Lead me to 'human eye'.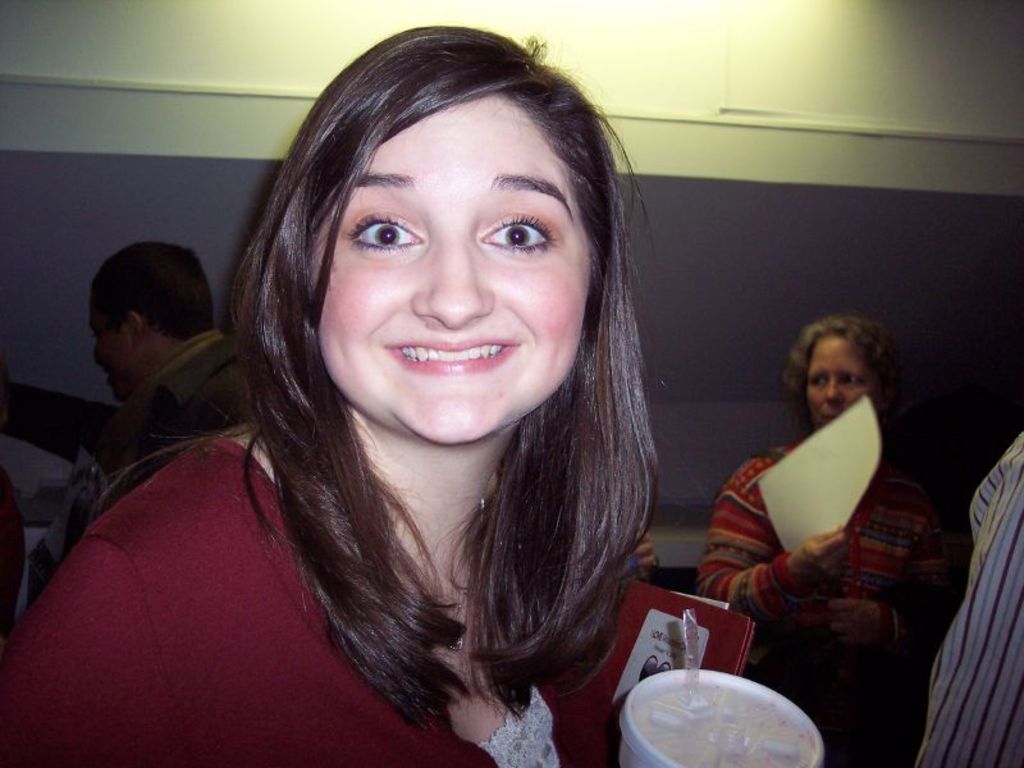
Lead to [left=465, top=191, right=563, bottom=268].
